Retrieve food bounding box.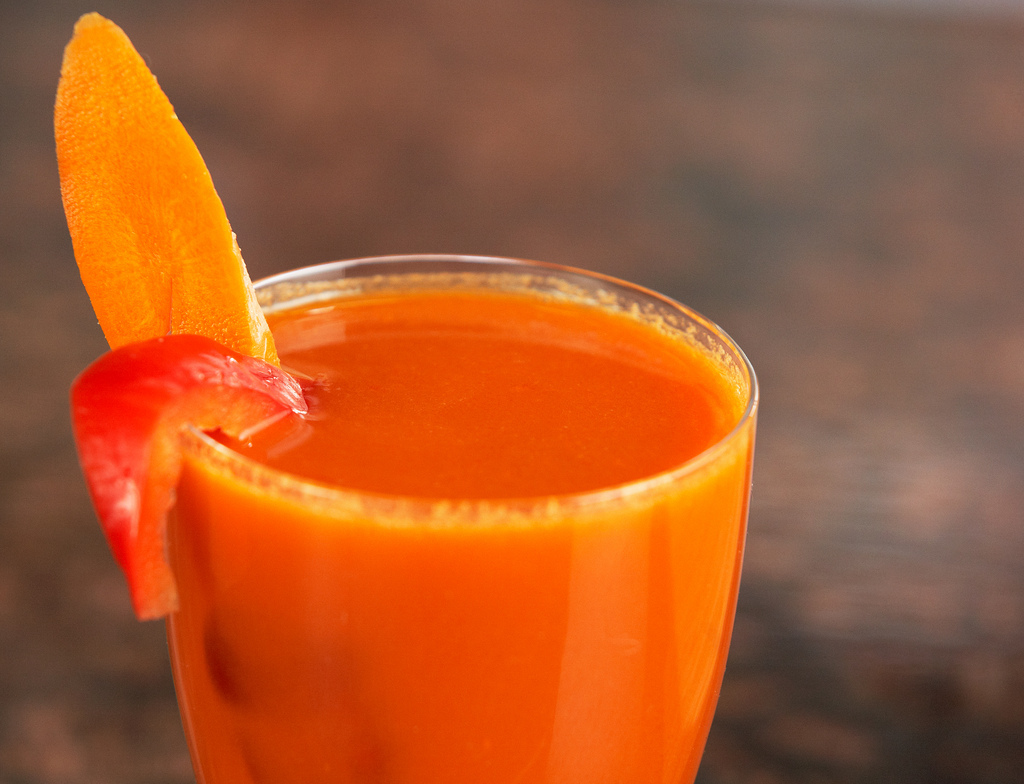
Bounding box: box(53, 7, 304, 628).
